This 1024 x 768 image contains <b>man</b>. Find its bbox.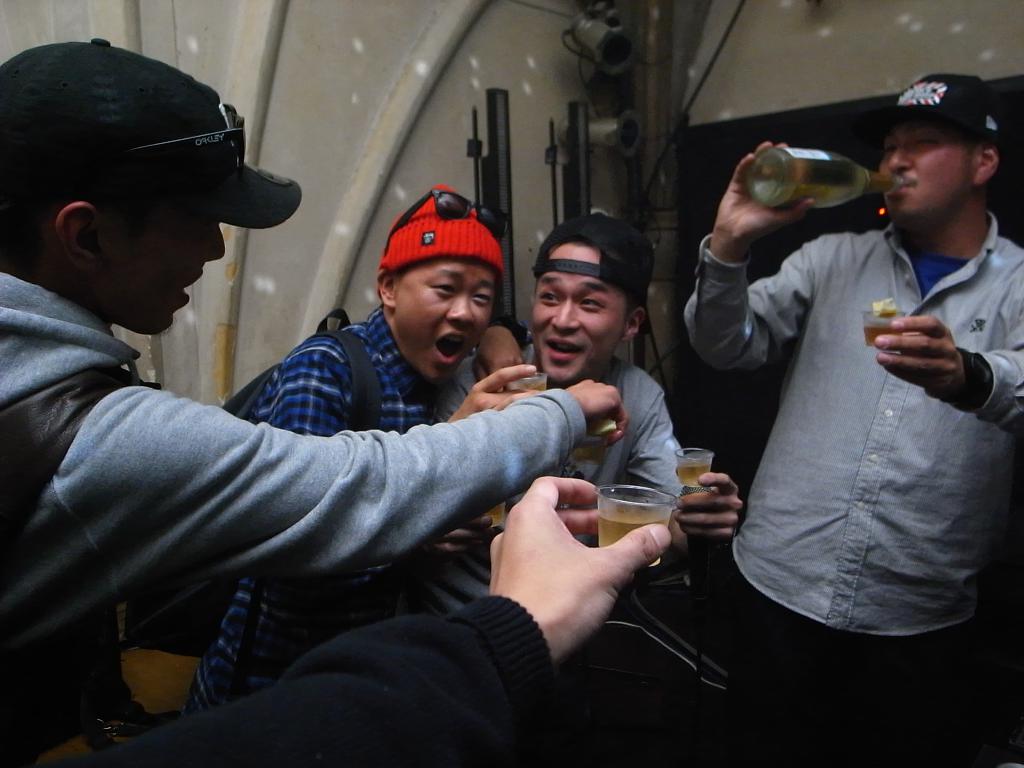
box(417, 214, 747, 617).
